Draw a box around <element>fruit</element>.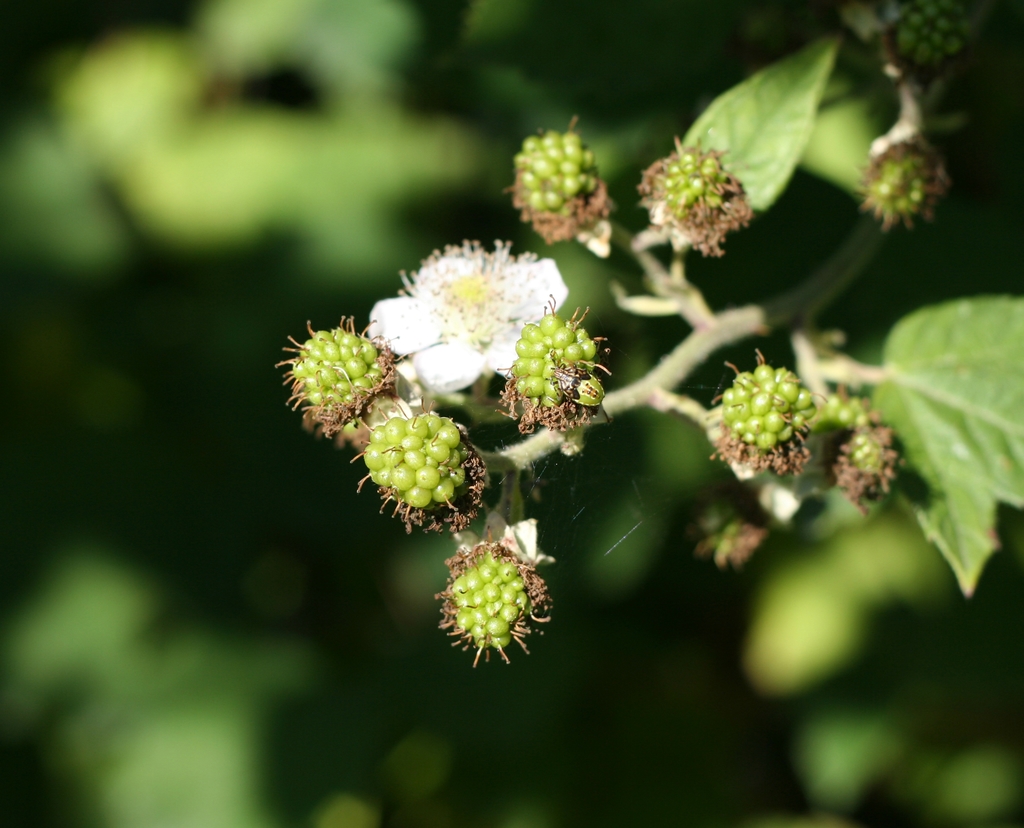
[x1=516, y1=131, x2=598, y2=216].
